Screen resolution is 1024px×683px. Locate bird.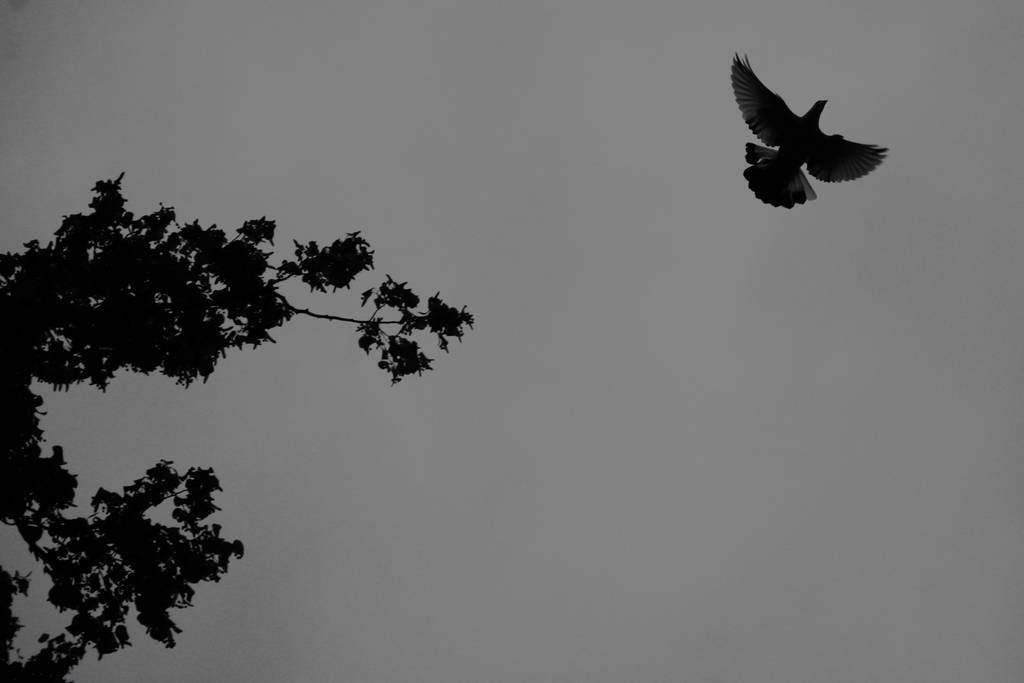
{"x1": 724, "y1": 51, "x2": 899, "y2": 204}.
